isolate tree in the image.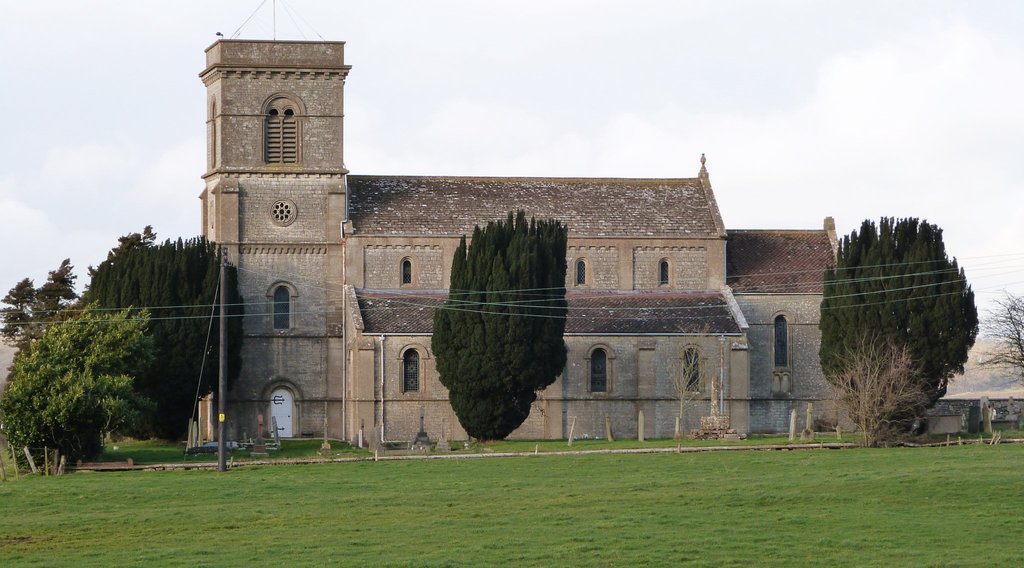
Isolated region: {"left": 433, "top": 204, "right": 568, "bottom": 447}.
